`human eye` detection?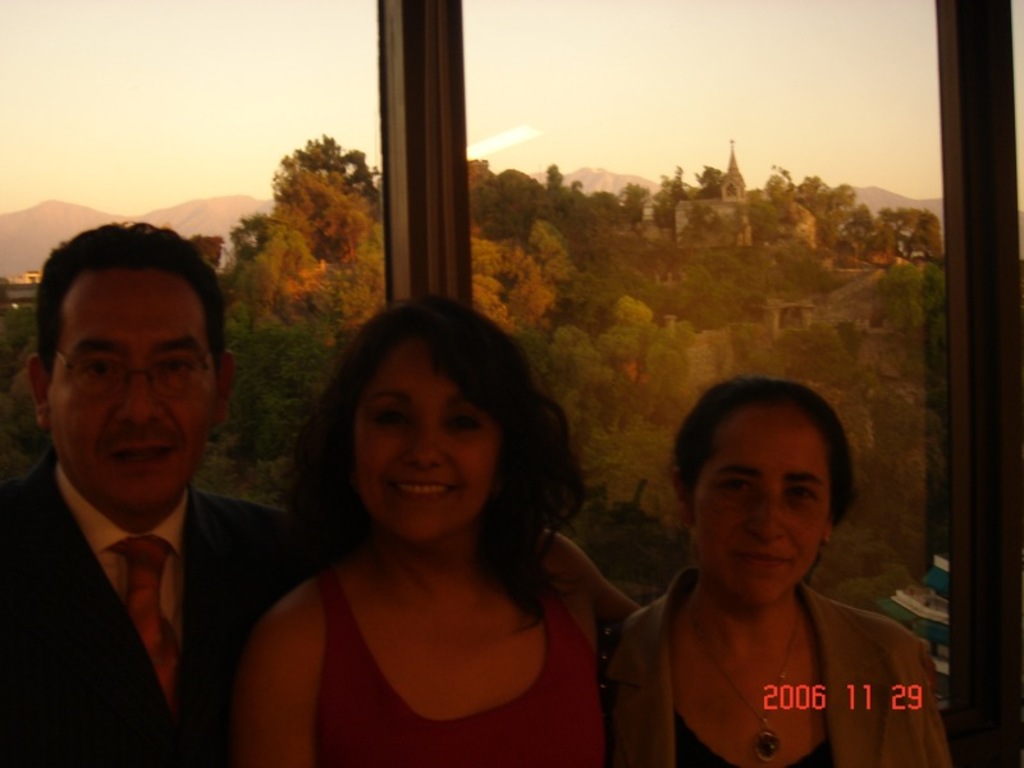
pyautogui.locateOnScreen(783, 480, 818, 500)
